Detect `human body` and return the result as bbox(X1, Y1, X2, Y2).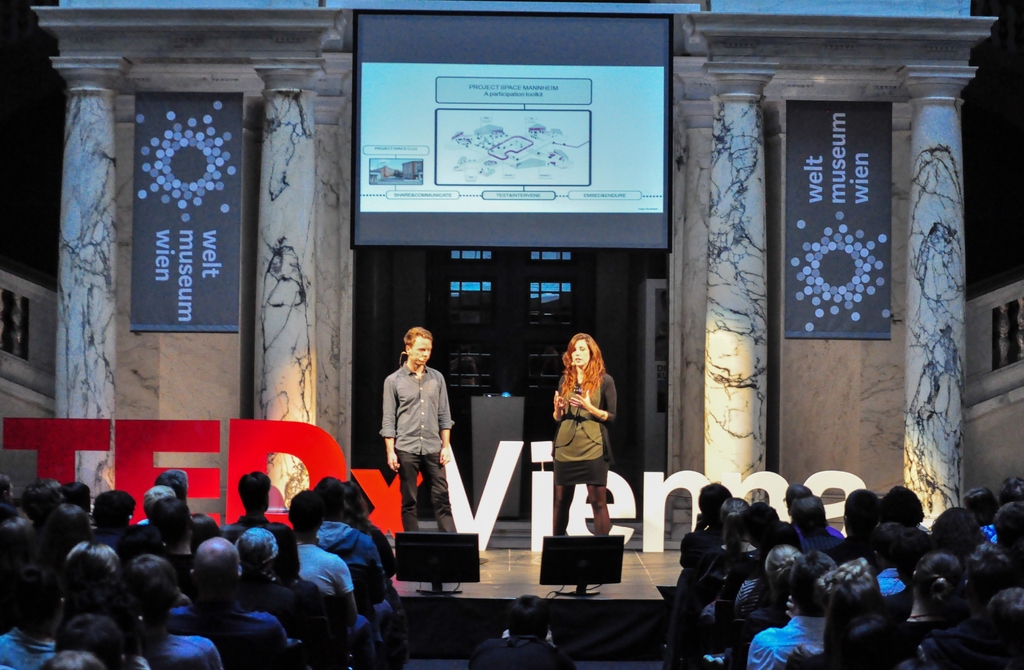
bbox(310, 474, 391, 619).
